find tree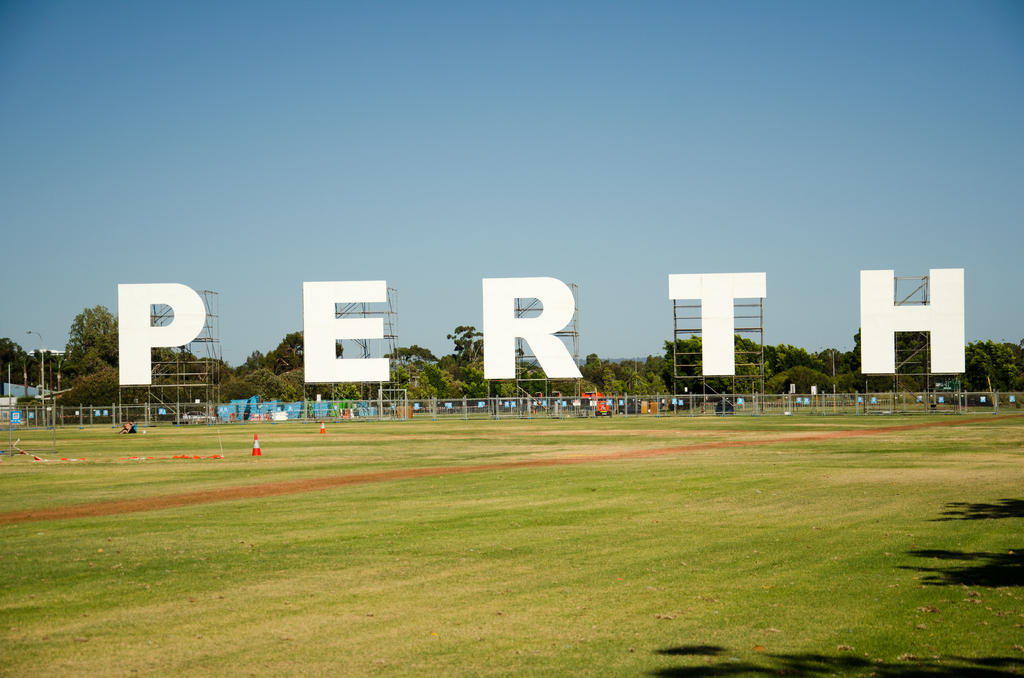
locate(43, 307, 114, 398)
